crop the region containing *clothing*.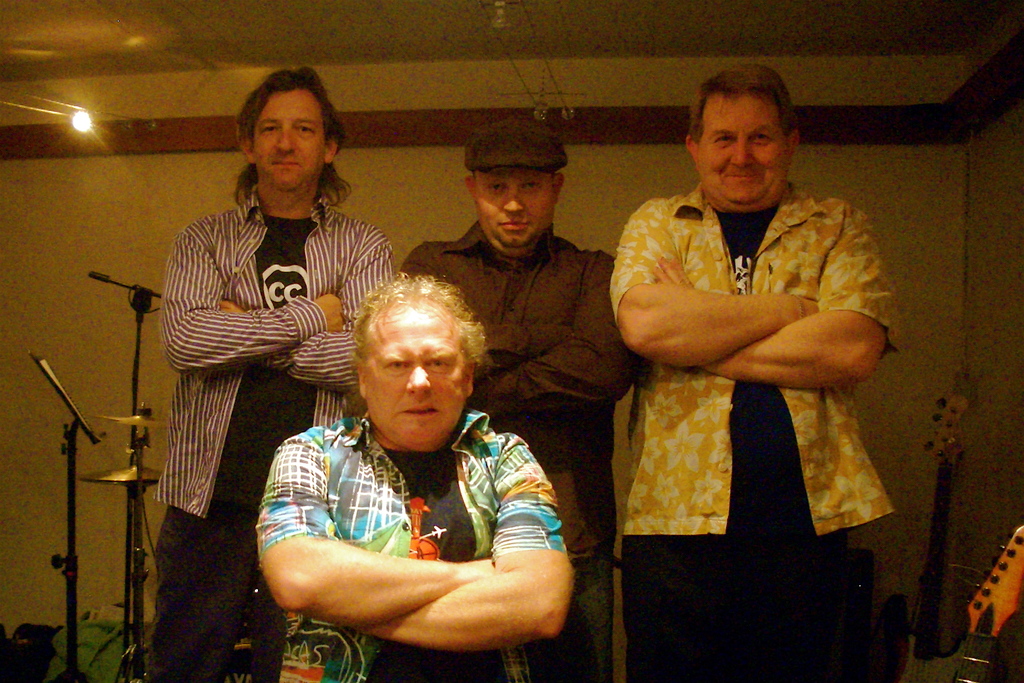
Crop region: 253/415/572/682.
